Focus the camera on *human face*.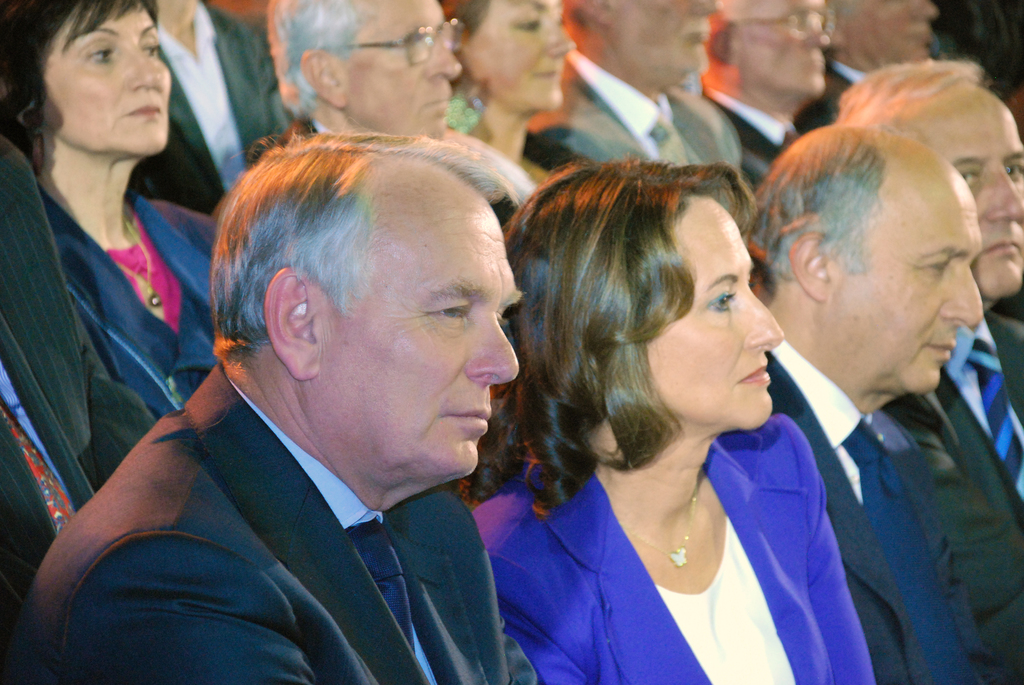
Focus region: x1=346 y1=0 x2=456 y2=138.
